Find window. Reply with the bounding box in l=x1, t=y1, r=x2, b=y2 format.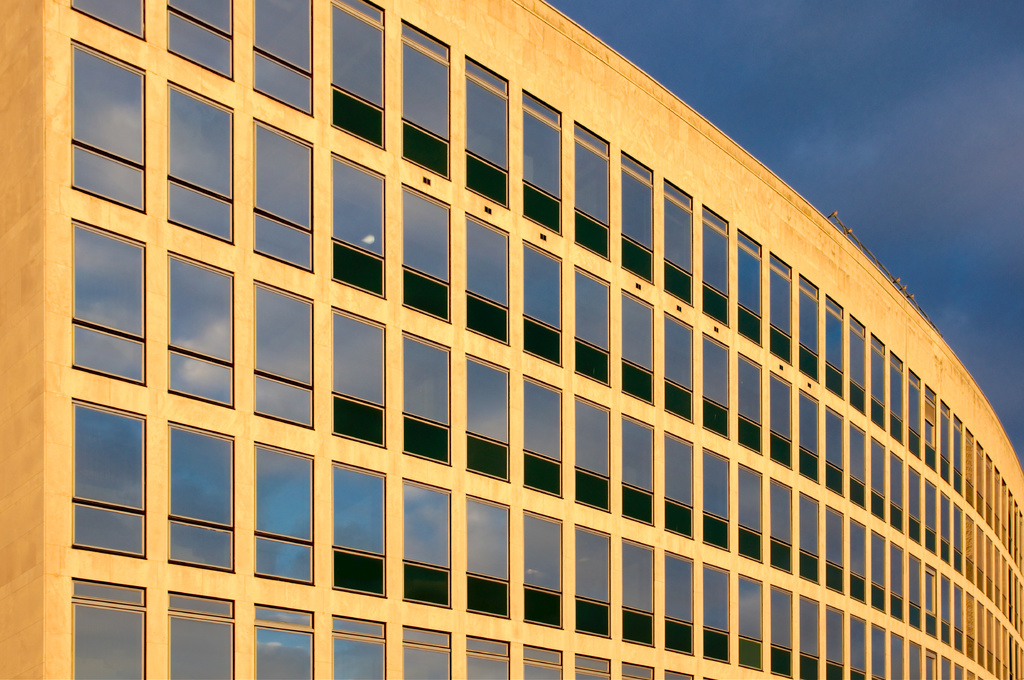
l=925, t=562, r=939, b=646.
